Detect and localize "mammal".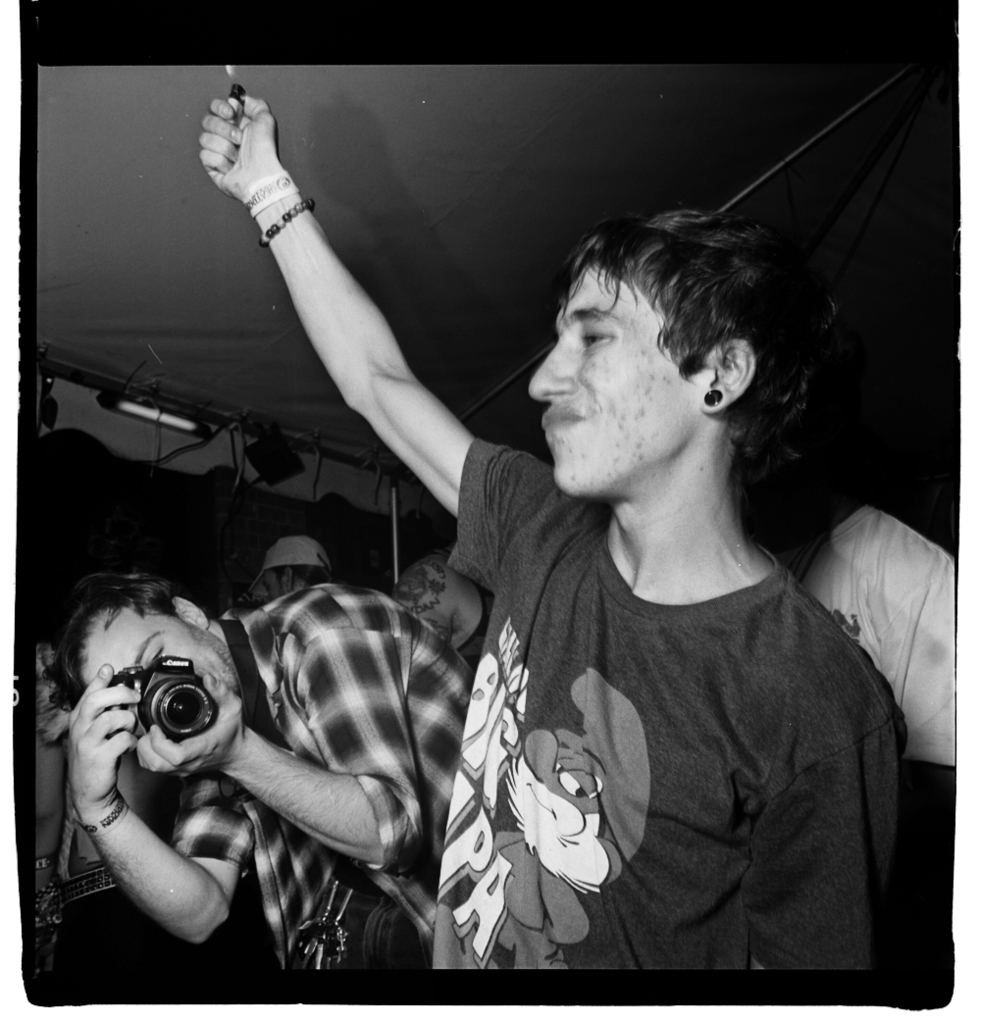
Localized at region(232, 535, 336, 603).
